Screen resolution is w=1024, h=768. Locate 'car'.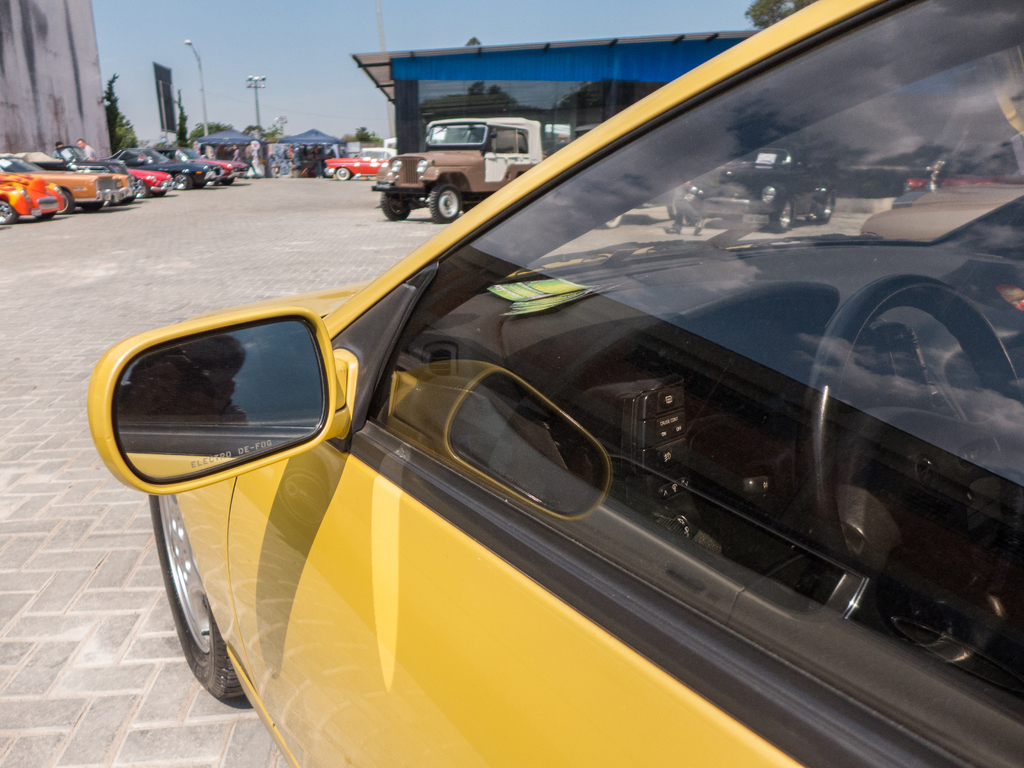
{"x1": 63, "y1": 42, "x2": 989, "y2": 767}.
